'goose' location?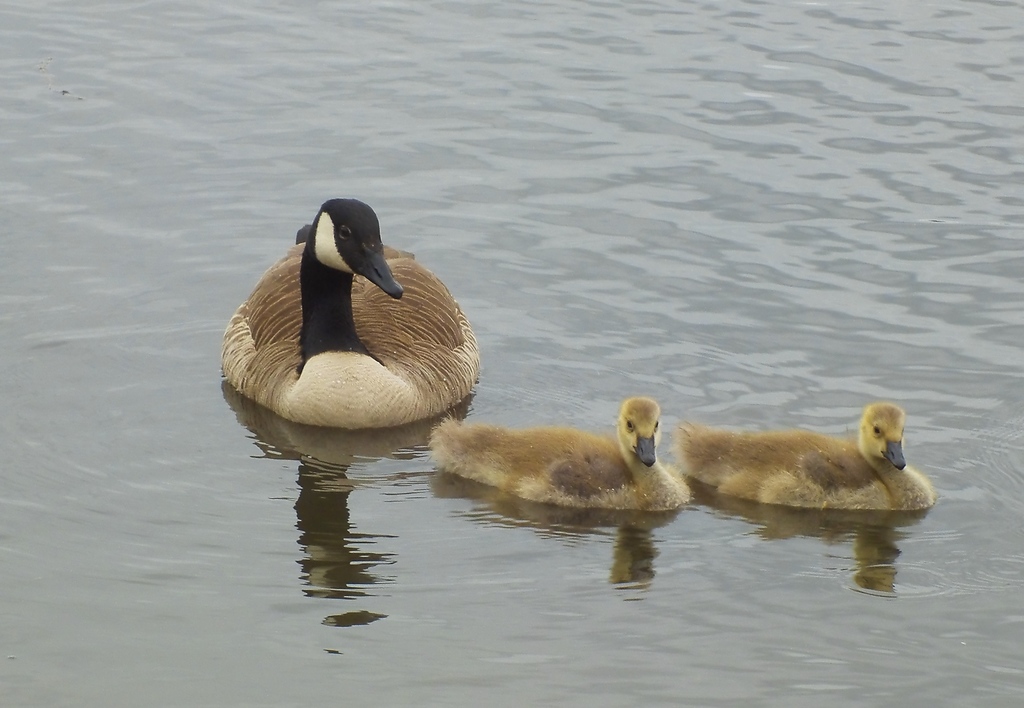
box=[665, 404, 932, 514]
